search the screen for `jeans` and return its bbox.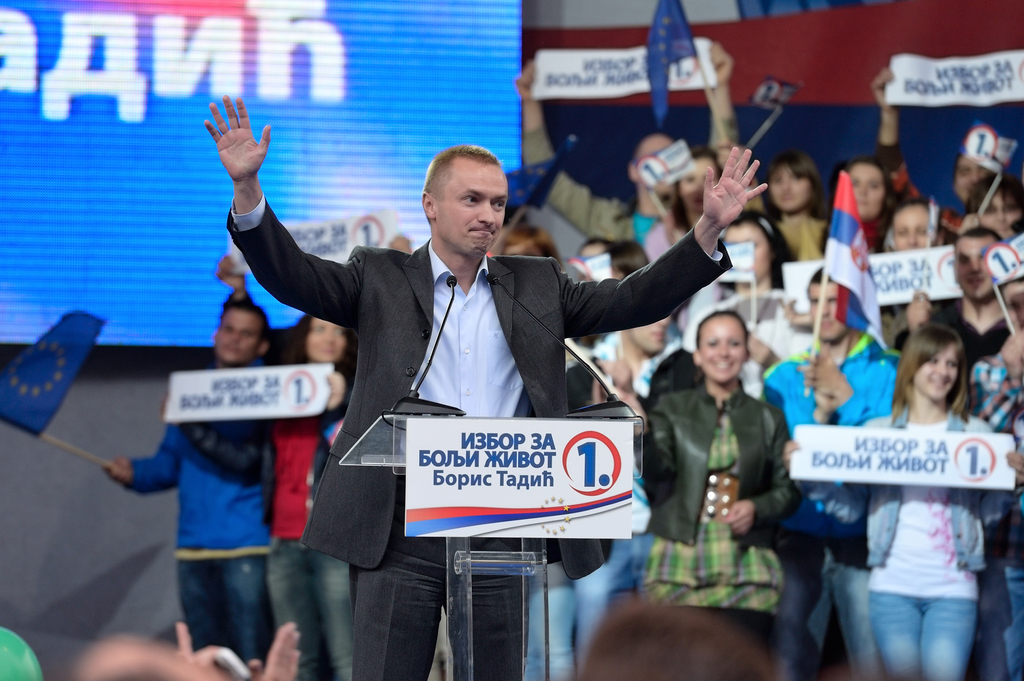
Found: locate(751, 532, 831, 680).
